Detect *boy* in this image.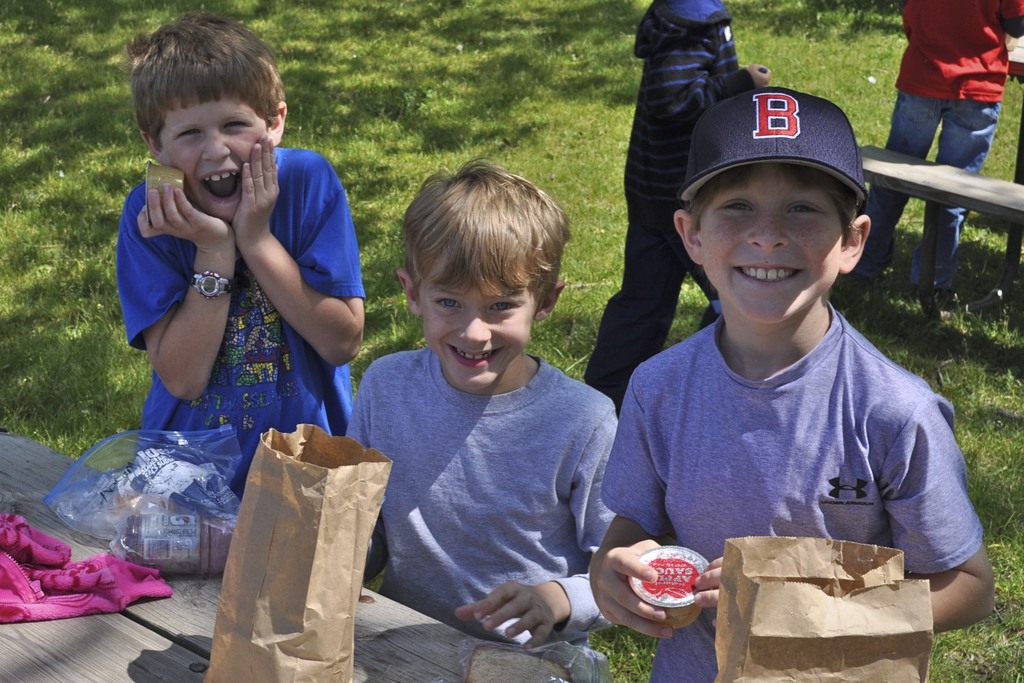
Detection: region(342, 156, 619, 651).
